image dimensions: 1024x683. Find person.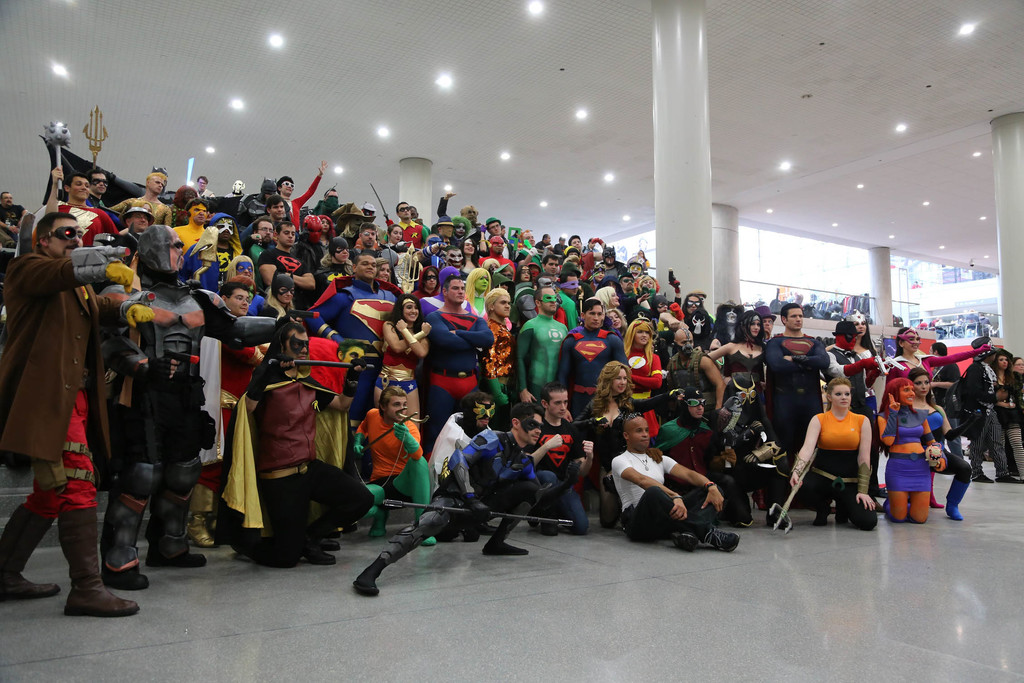
<box>797,375,895,529</box>.
